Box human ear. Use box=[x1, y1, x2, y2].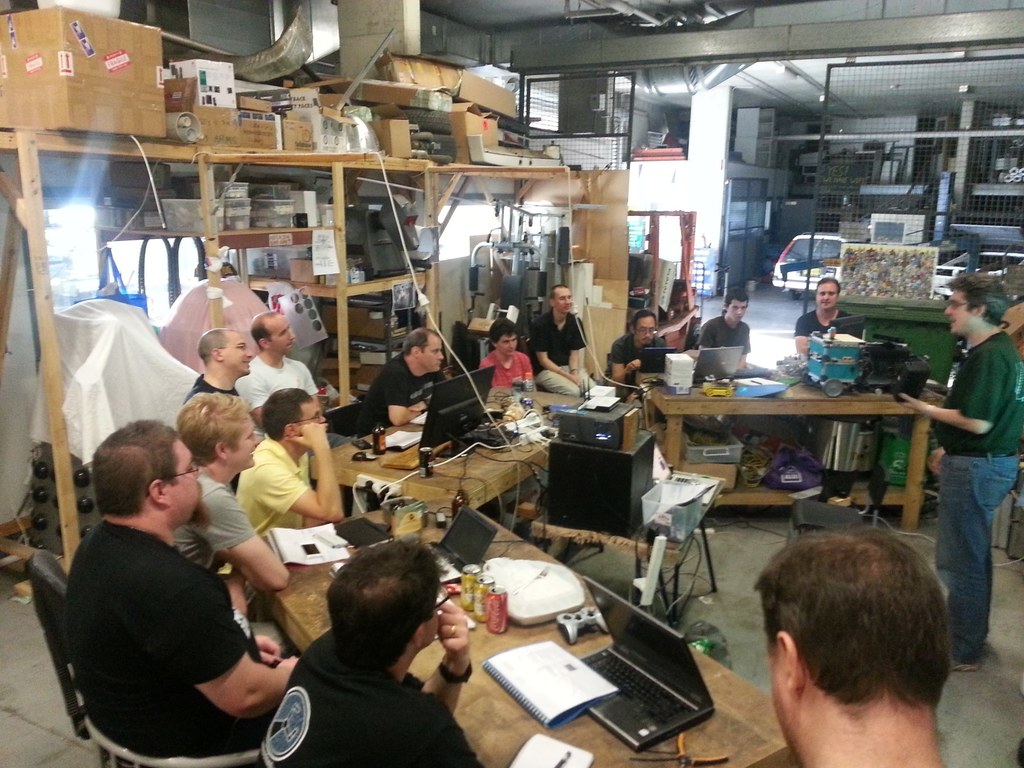
box=[148, 479, 171, 508].
